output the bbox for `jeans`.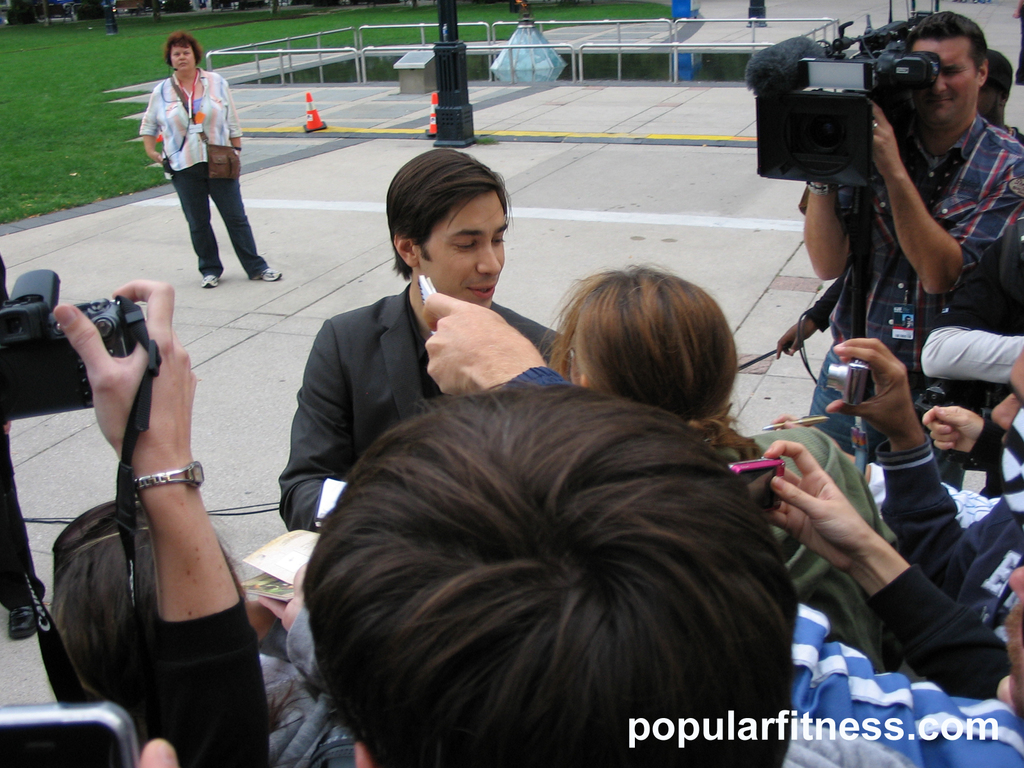
<box>156,173,258,265</box>.
